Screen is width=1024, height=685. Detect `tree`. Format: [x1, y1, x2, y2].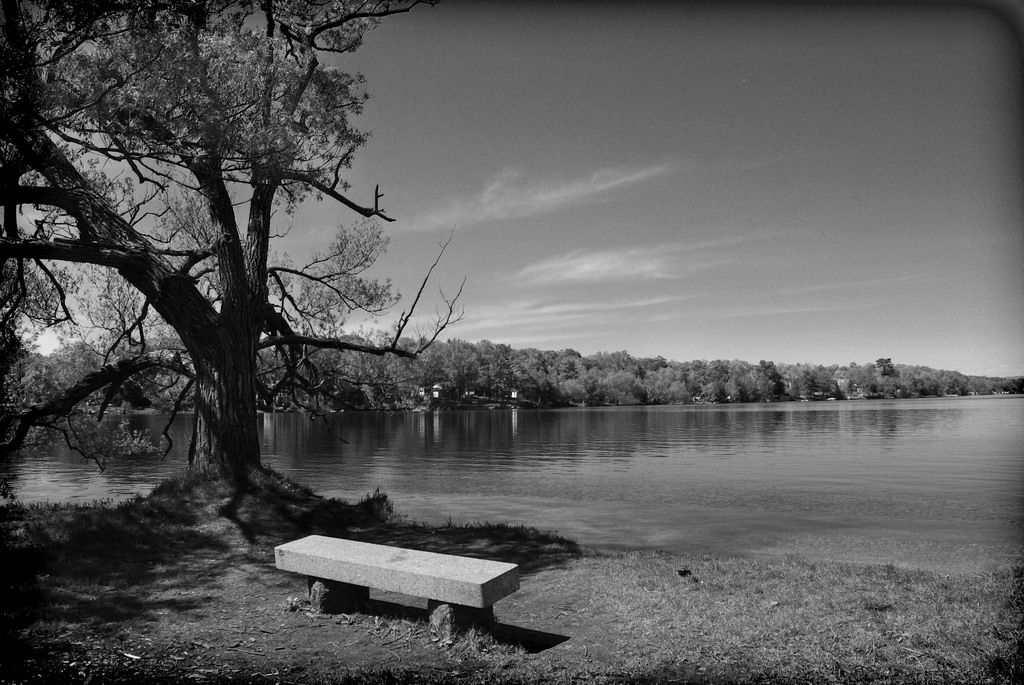
[879, 357, 897, 394].
